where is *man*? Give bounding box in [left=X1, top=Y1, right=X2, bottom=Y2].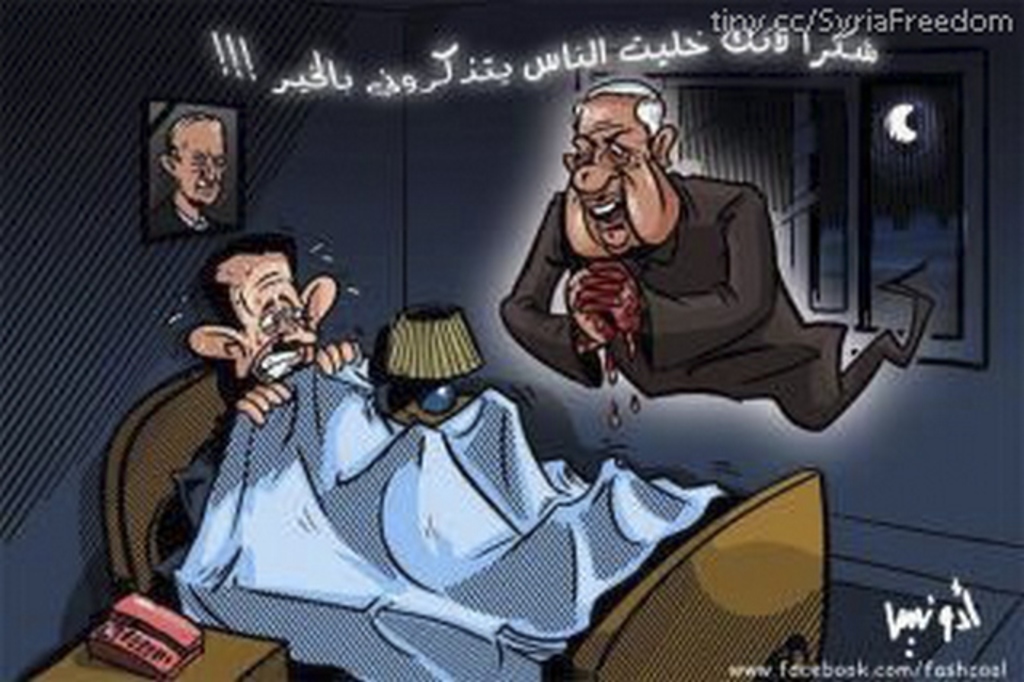
[left=173, top=219, right=362, bottom=445].
